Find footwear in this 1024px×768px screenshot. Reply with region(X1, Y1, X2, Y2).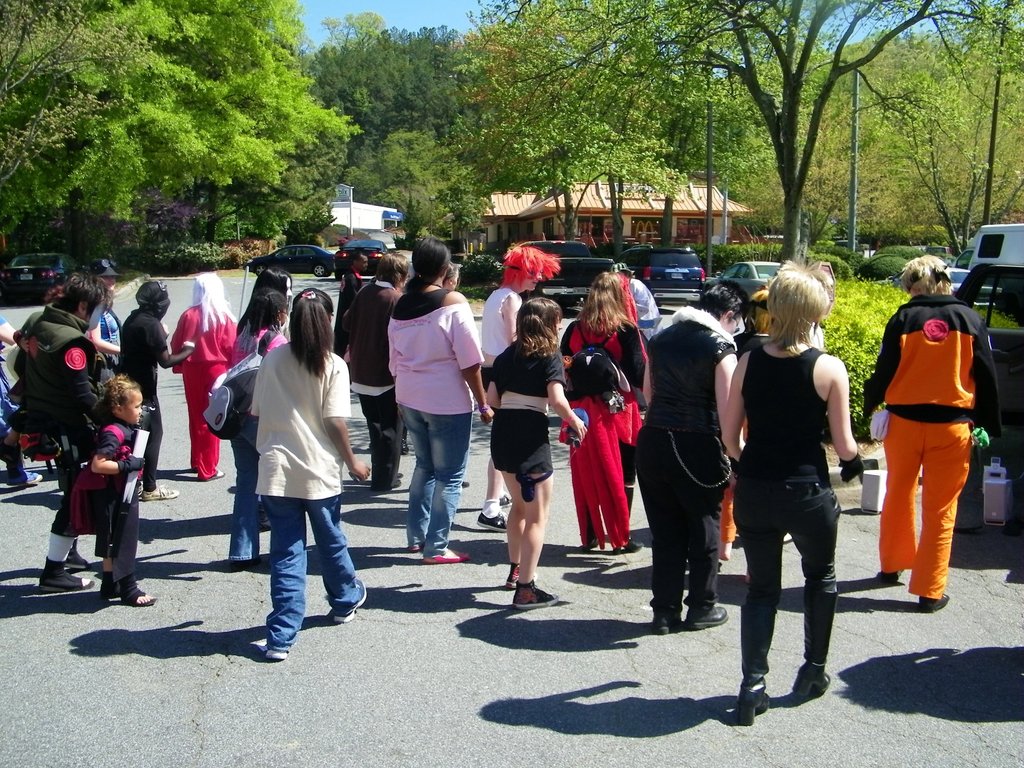
region(652, 606, 676, 632).
